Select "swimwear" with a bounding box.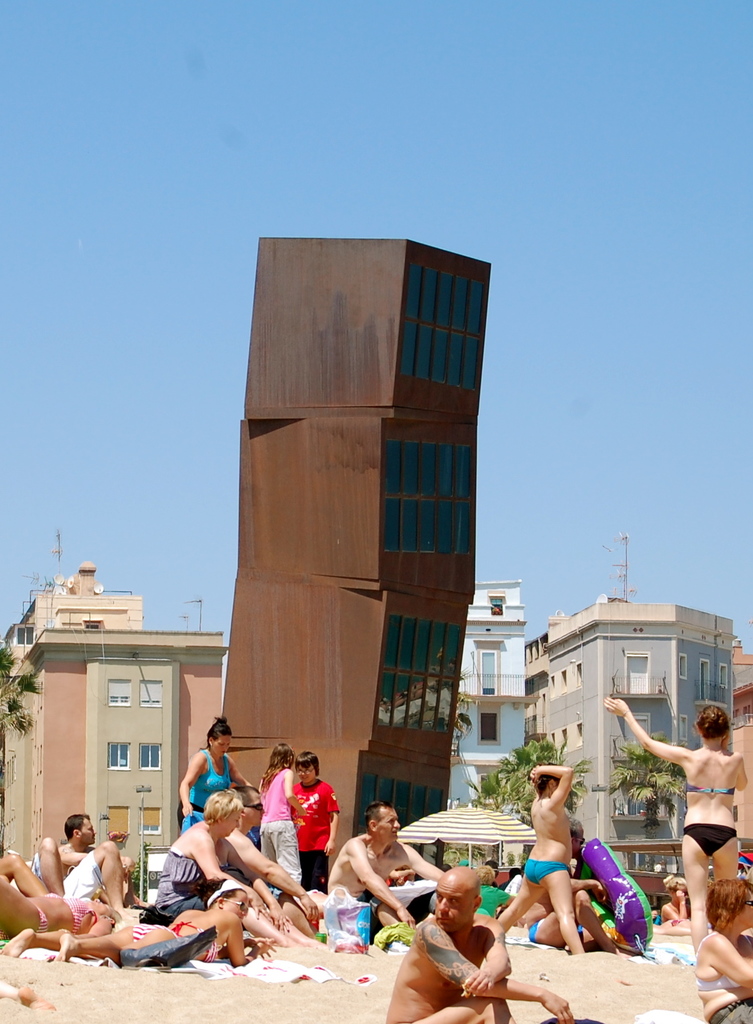
pyautogui.locateOnScreen(45, 893, 95, 935).
